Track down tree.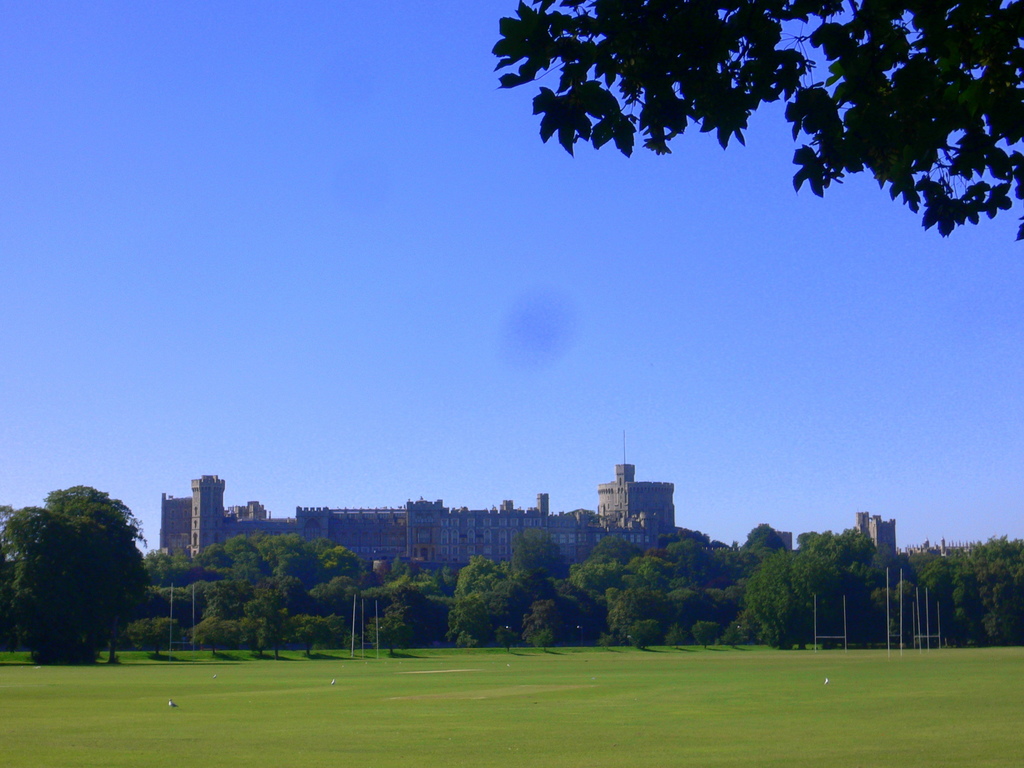
Tracked to box=[596, 633, 615, 653].
